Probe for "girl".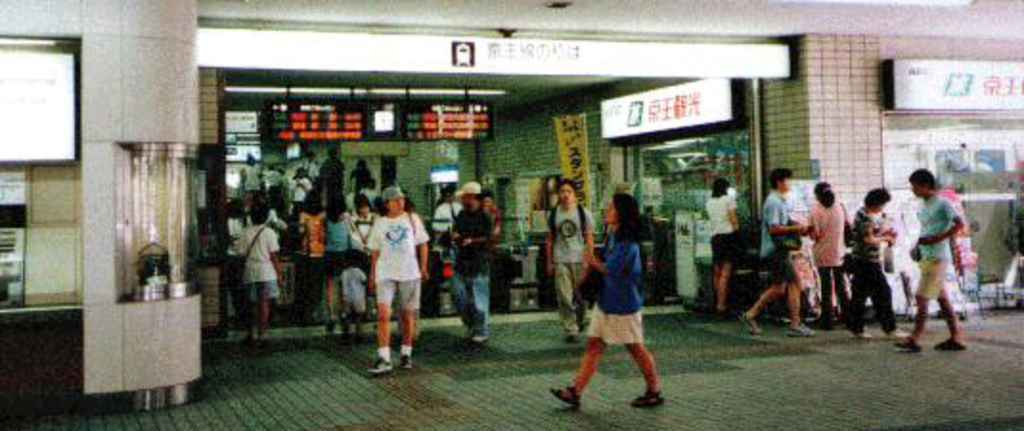
Probe result: region(806, 176, 852, 322).
